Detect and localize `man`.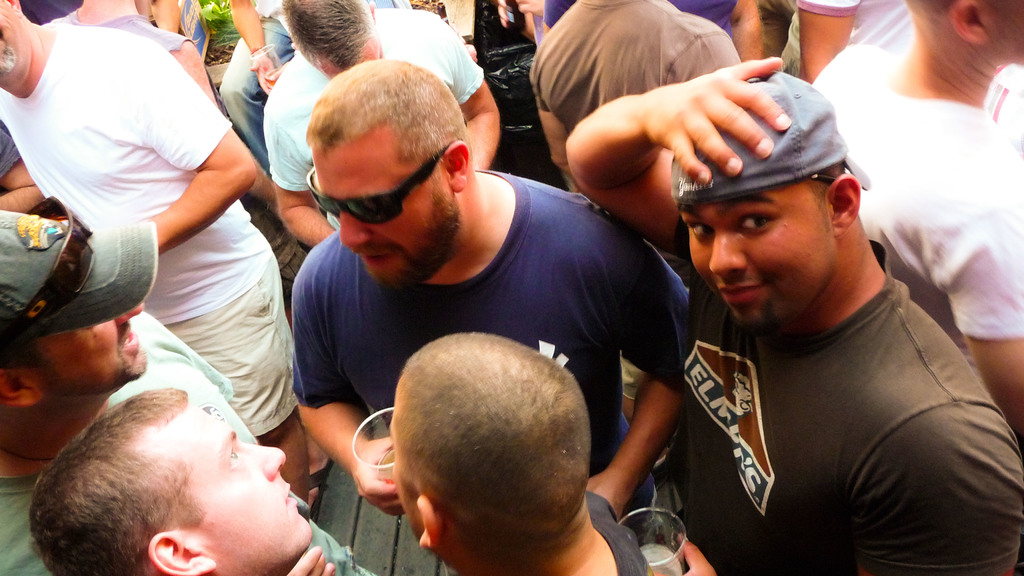
Localized at {"left": 806, "top": 0, "right": 1023, "bottom": 442}.
